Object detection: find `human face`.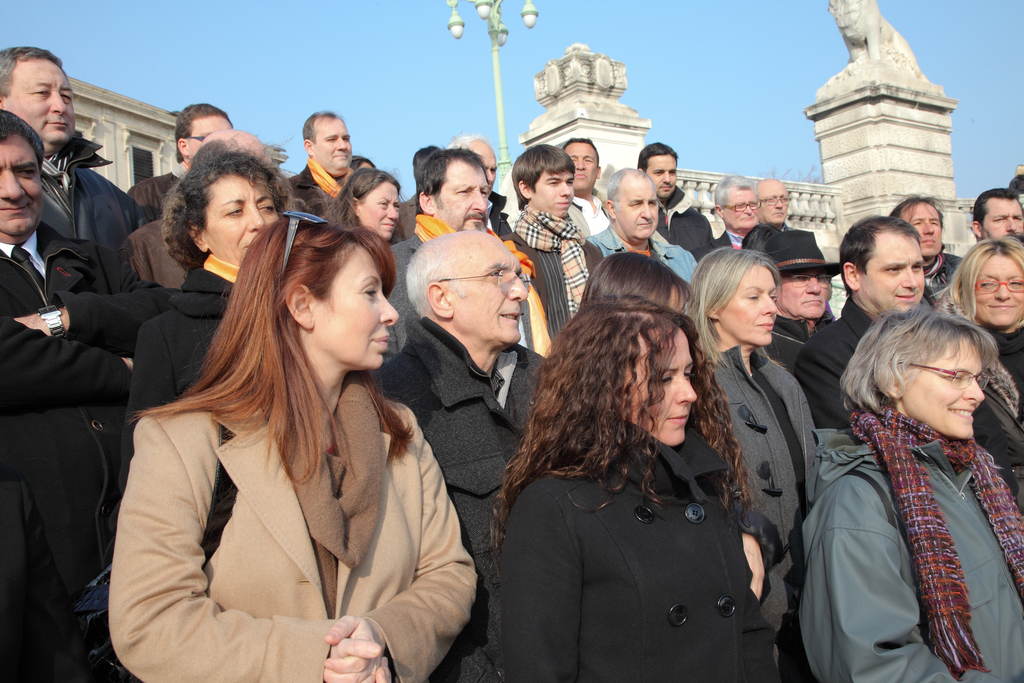
[436,160,488,232].
